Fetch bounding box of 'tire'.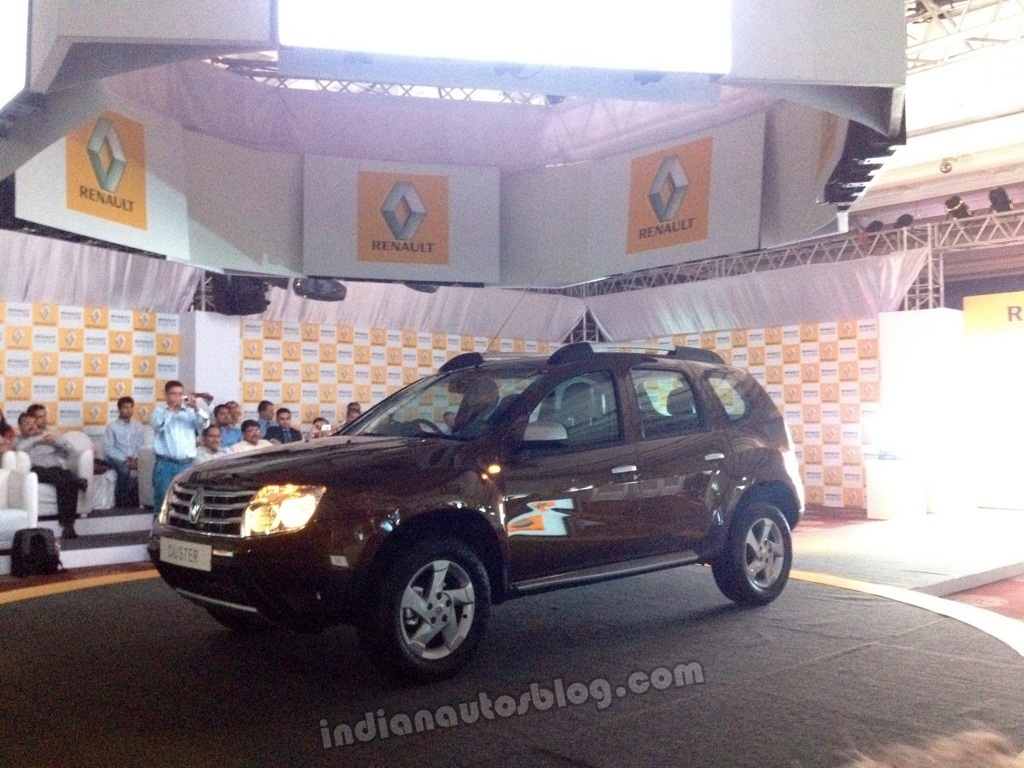
Bbox: detection(708, 502, 794, 600).
